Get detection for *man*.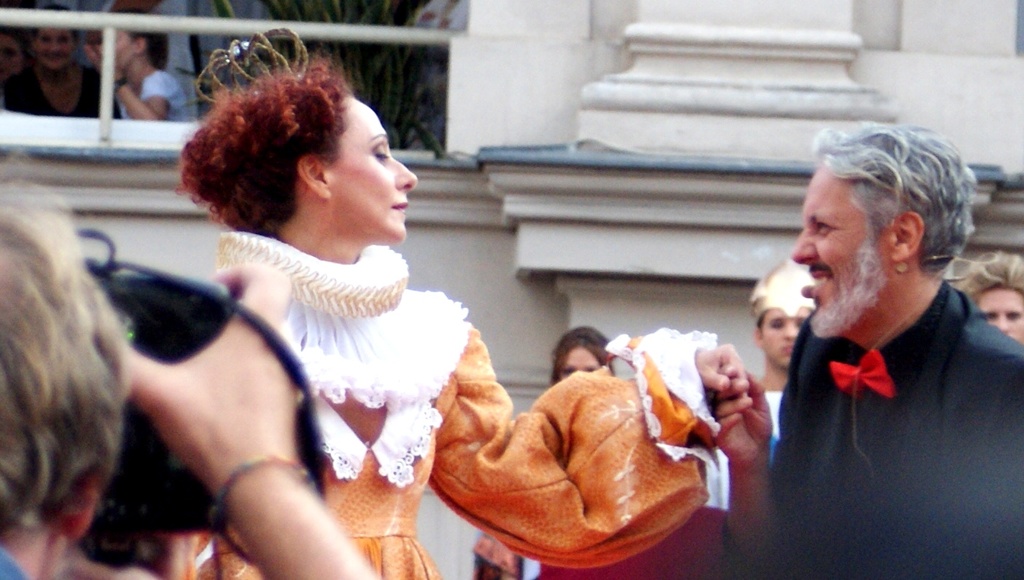
Detection: pyautogui.locateOnScreen(731, 103, 1023, 568).
